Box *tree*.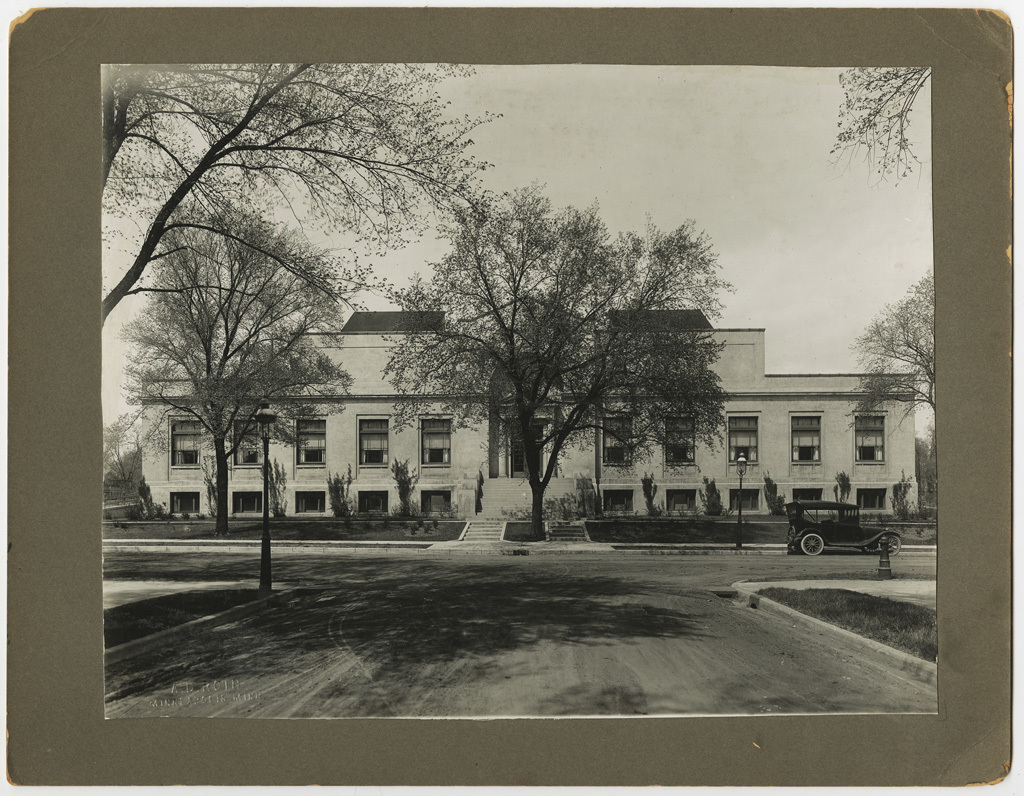
box(101, 406, 158, 500).
